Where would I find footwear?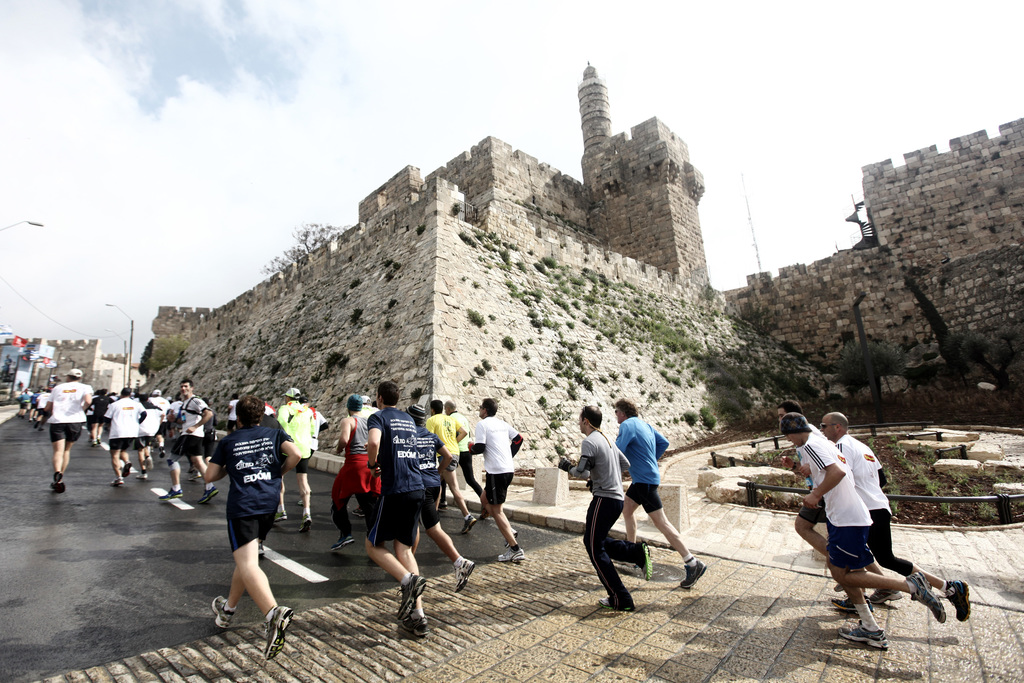
At (x1=947, y1=579, x2=970, y2=622).
